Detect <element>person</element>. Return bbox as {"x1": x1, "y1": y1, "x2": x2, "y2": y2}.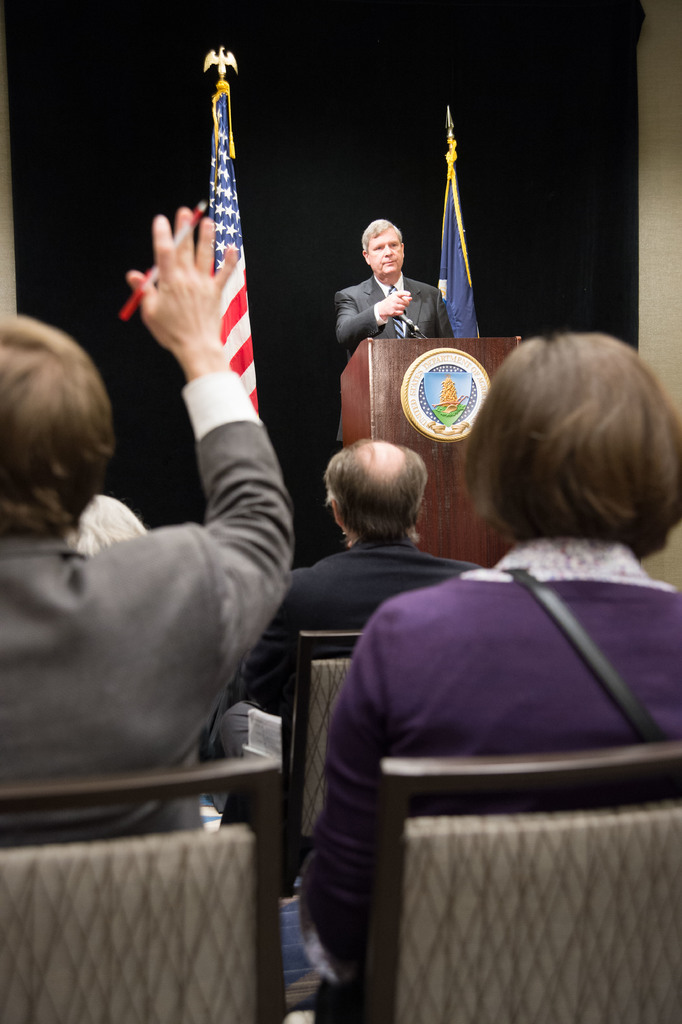
{"x1": 0, "y1": 207, "x2": 295, "y2": 848}.
